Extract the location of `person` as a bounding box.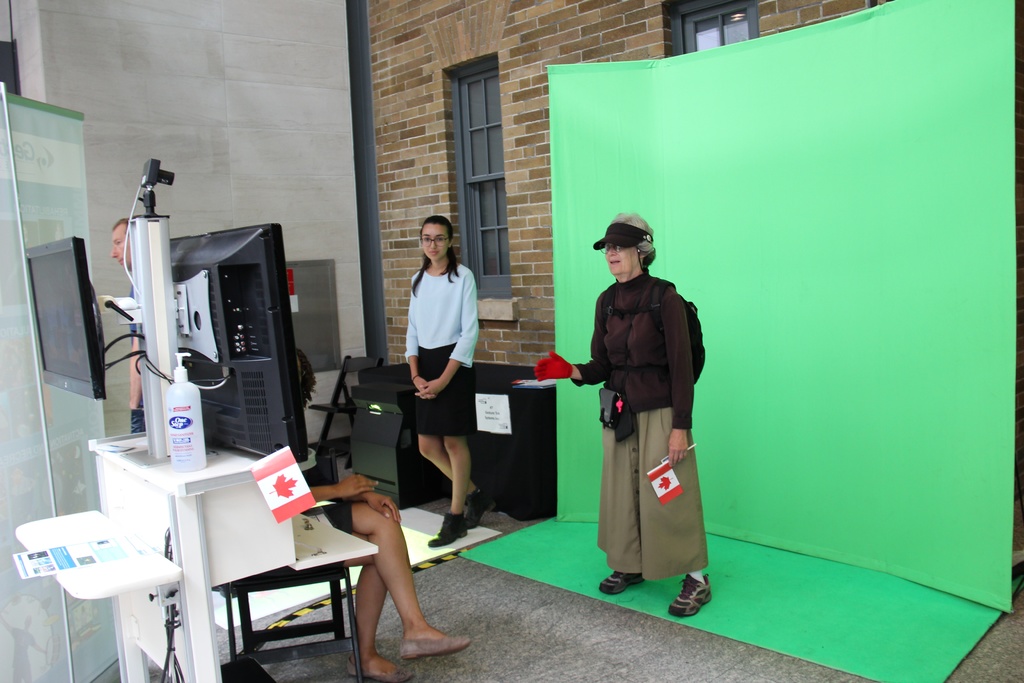
select_region(403, 210, 497, 551).
